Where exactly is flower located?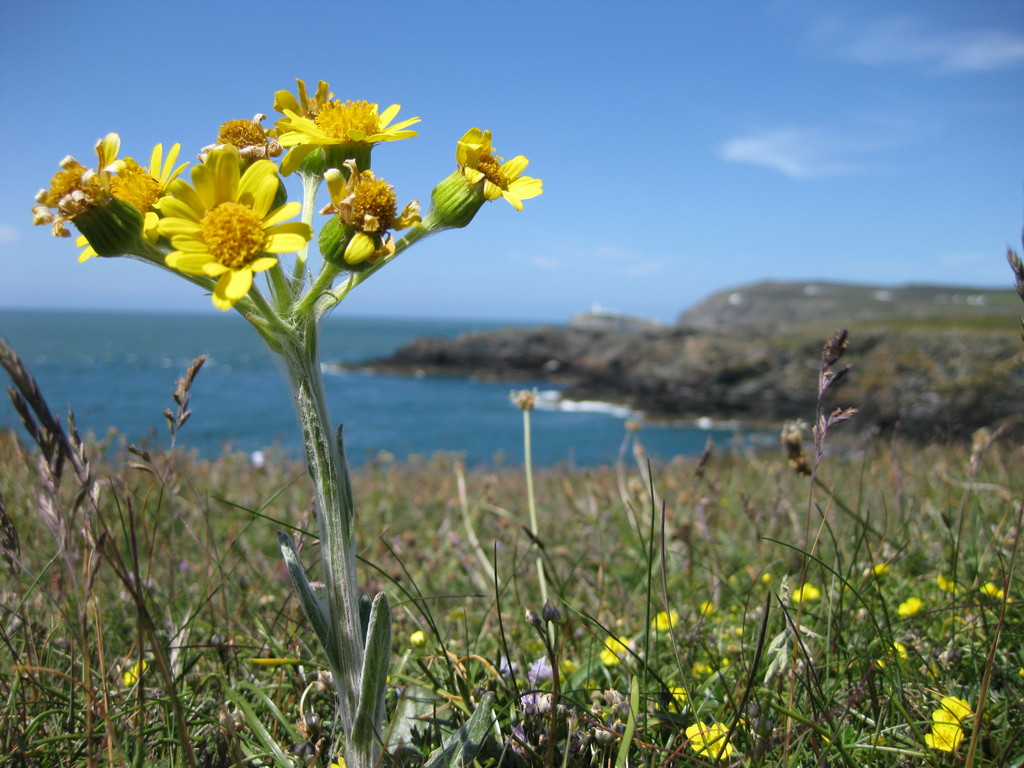
Its bounding box is bbox=[273, 87, 420, 147].
